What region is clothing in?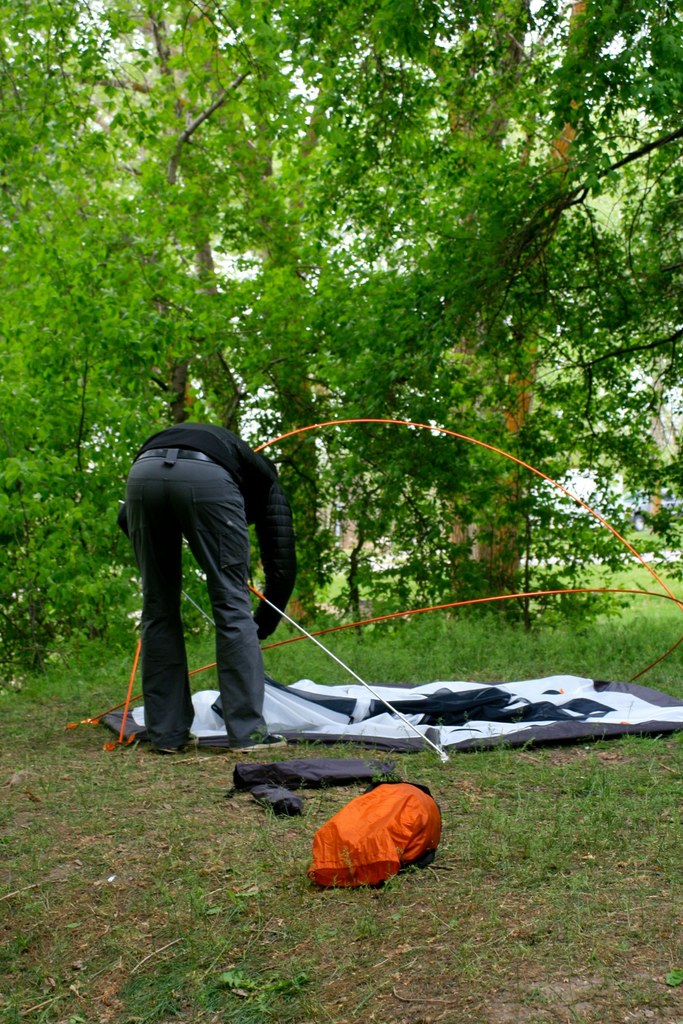
select_region(116, 410, 299, 648).
